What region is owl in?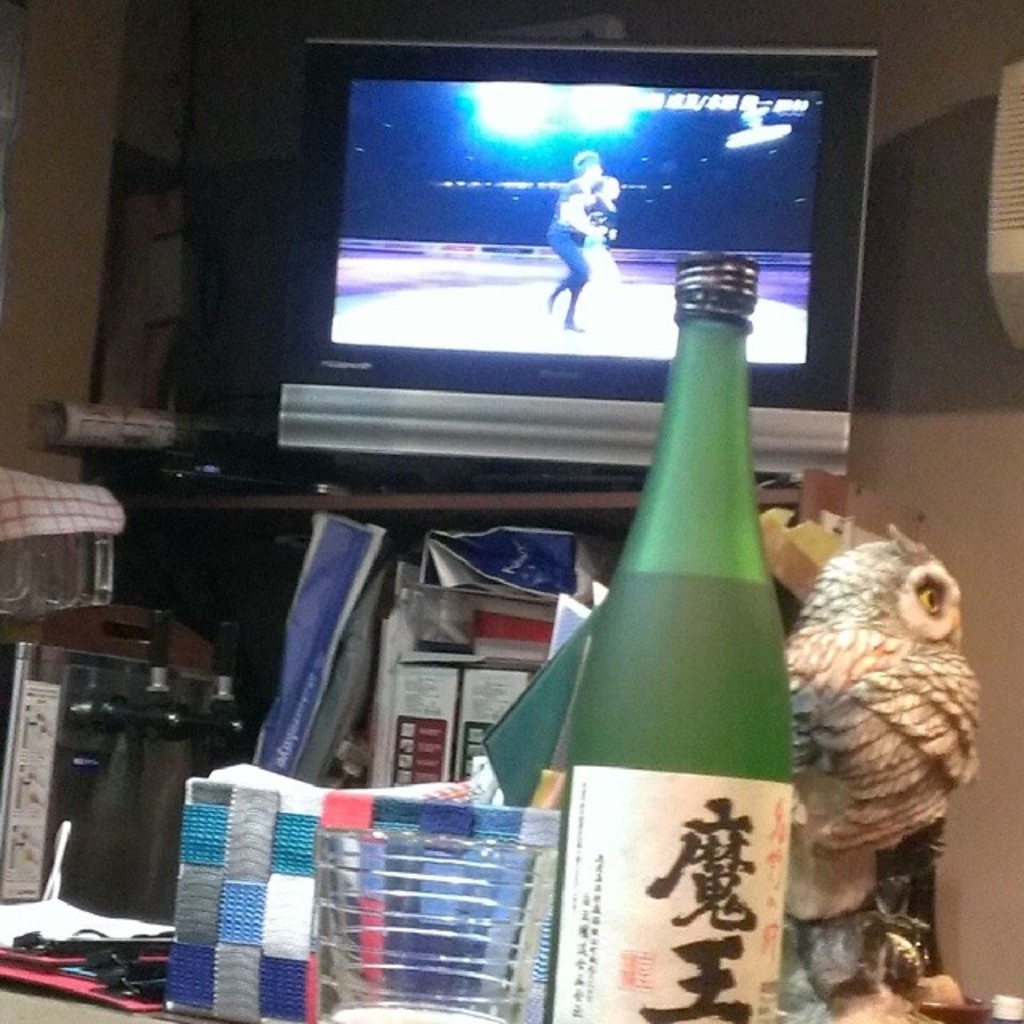
765,550,984,950.
